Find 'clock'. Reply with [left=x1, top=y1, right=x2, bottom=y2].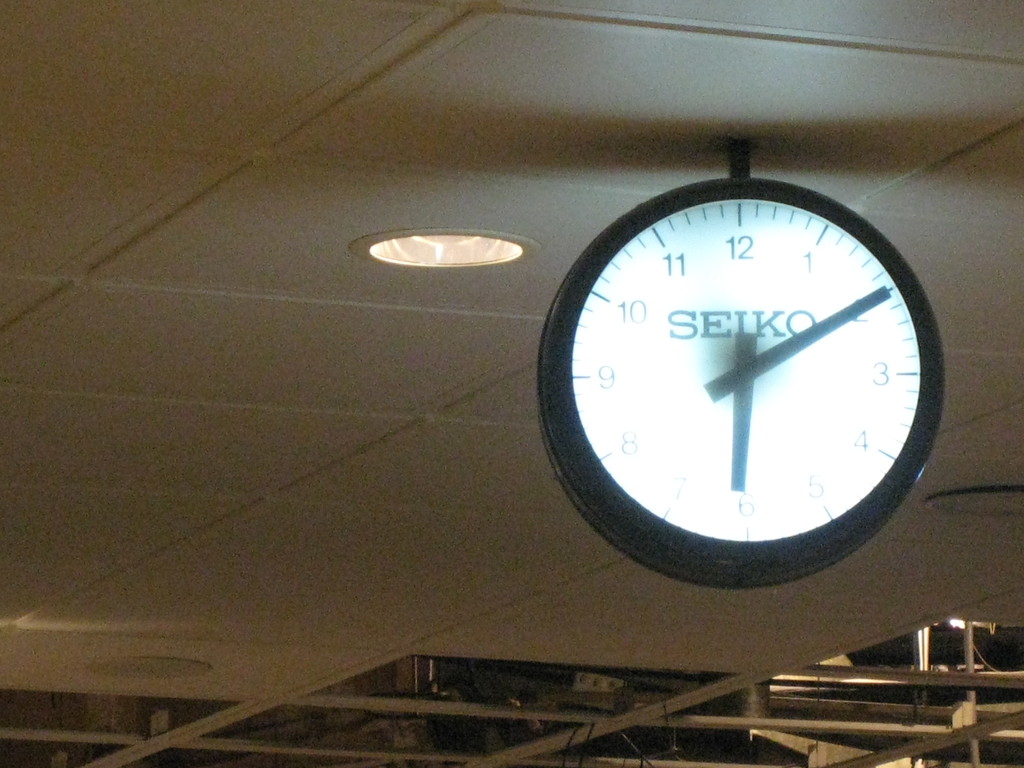
[left=563, top=171, right=934, bottom=603].
